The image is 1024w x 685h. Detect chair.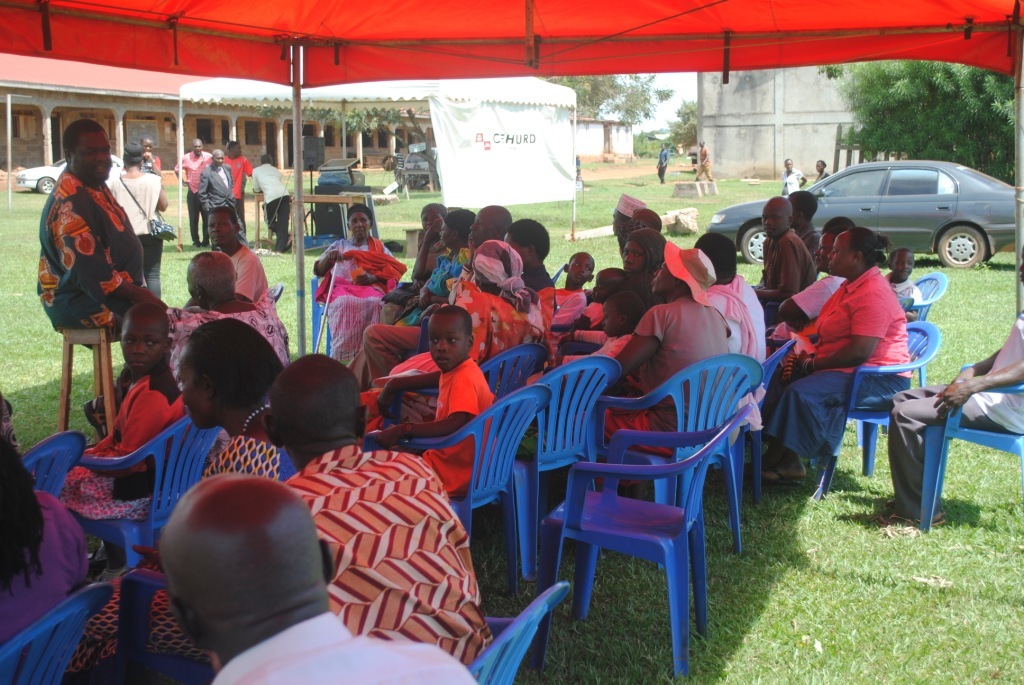
Detection: (10,428,93,504).
